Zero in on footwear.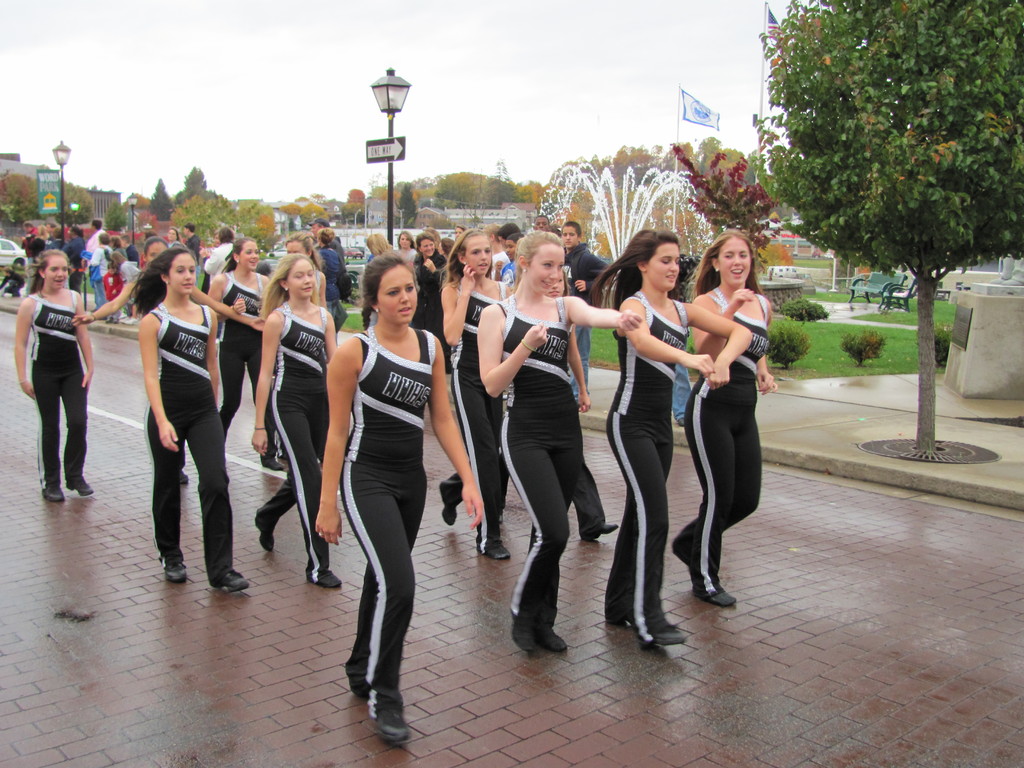
Zeroed in: rect(261, 450, 281, 472).
